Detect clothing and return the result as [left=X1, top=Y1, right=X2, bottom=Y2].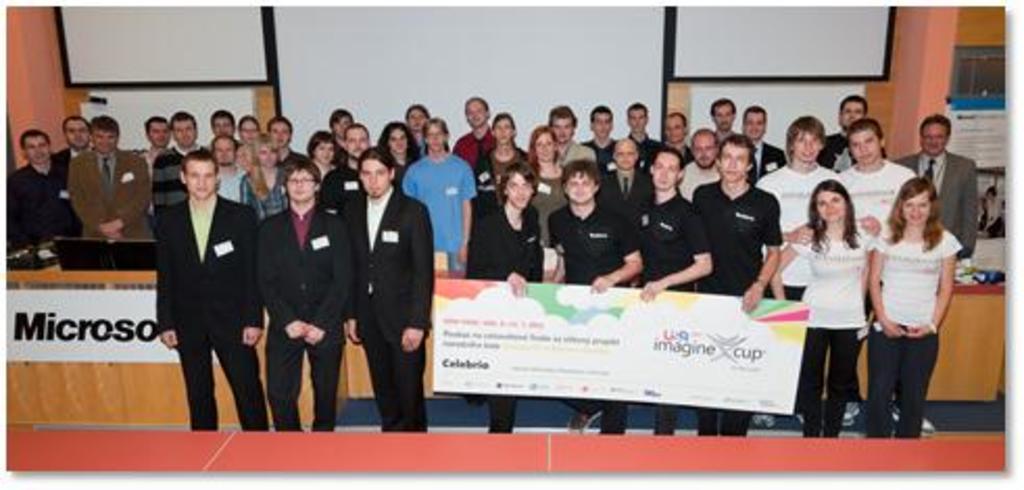
[left=457, top=194, right=548, bottom=432].
